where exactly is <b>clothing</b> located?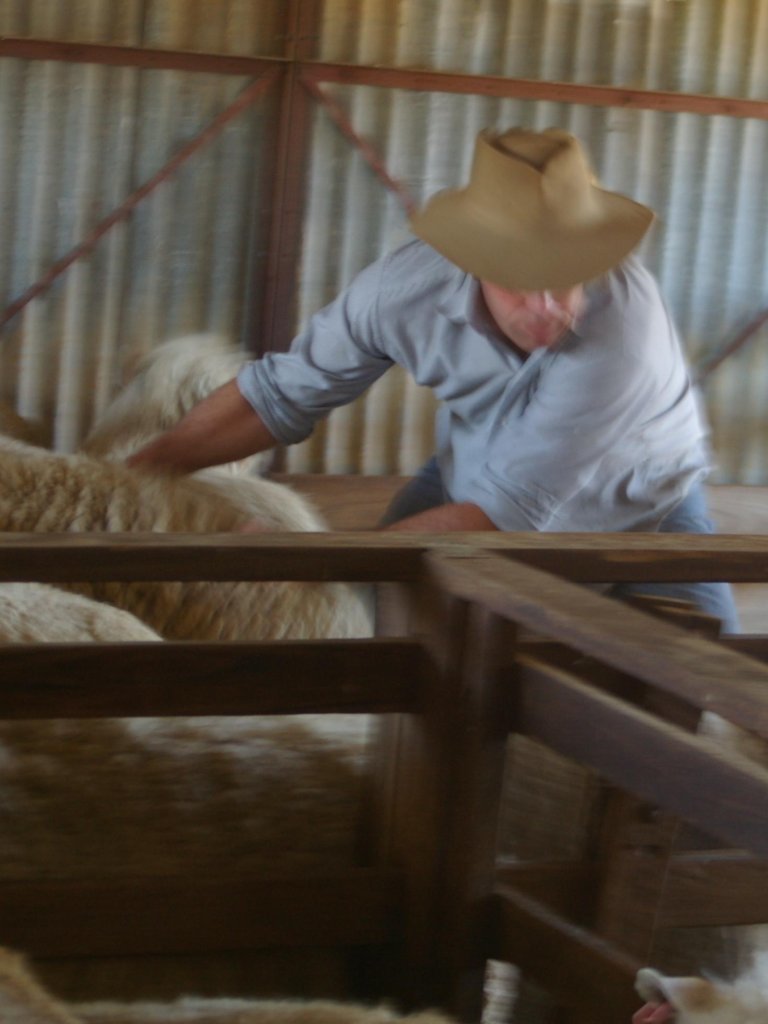
Its bounding box is <region>234, 234, 749, 647</region>.
